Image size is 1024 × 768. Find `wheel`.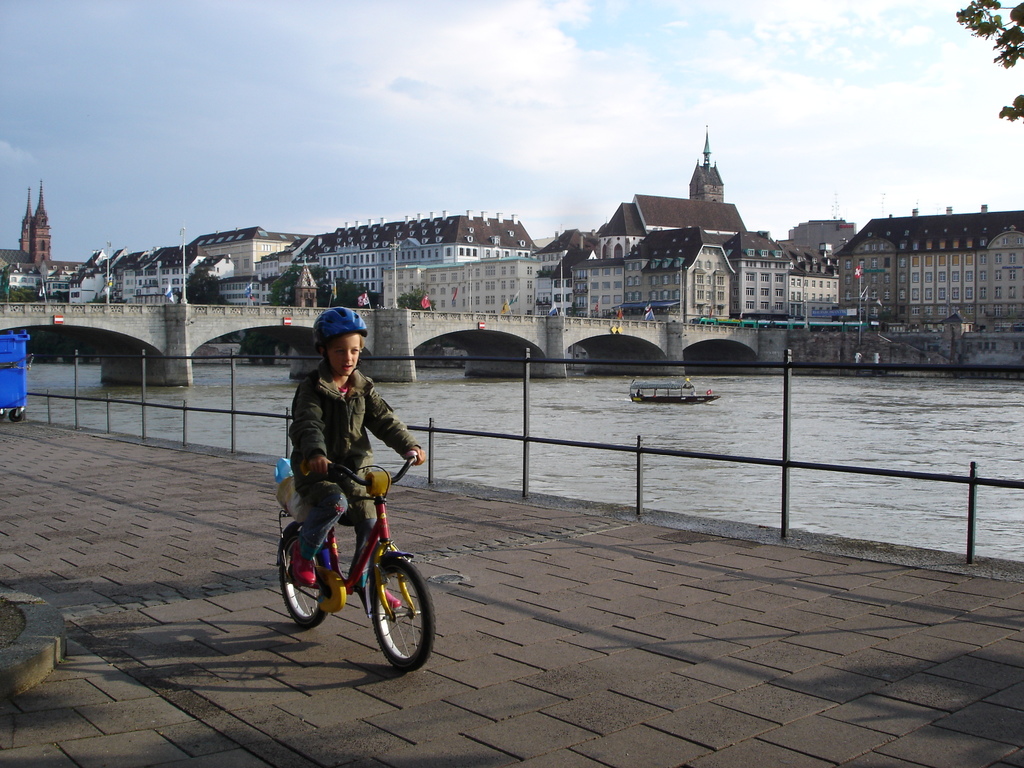
x1=348, y1=558, x2=420, y2=675.
